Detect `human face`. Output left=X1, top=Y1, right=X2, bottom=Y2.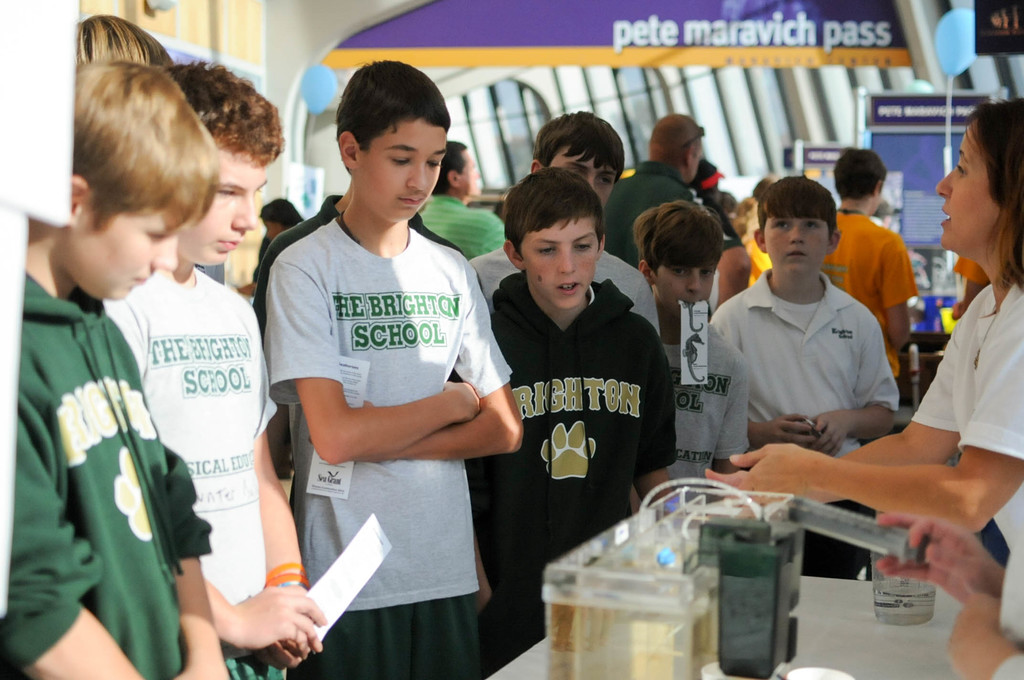
left=61, top=209, right=168, bottom=301.
